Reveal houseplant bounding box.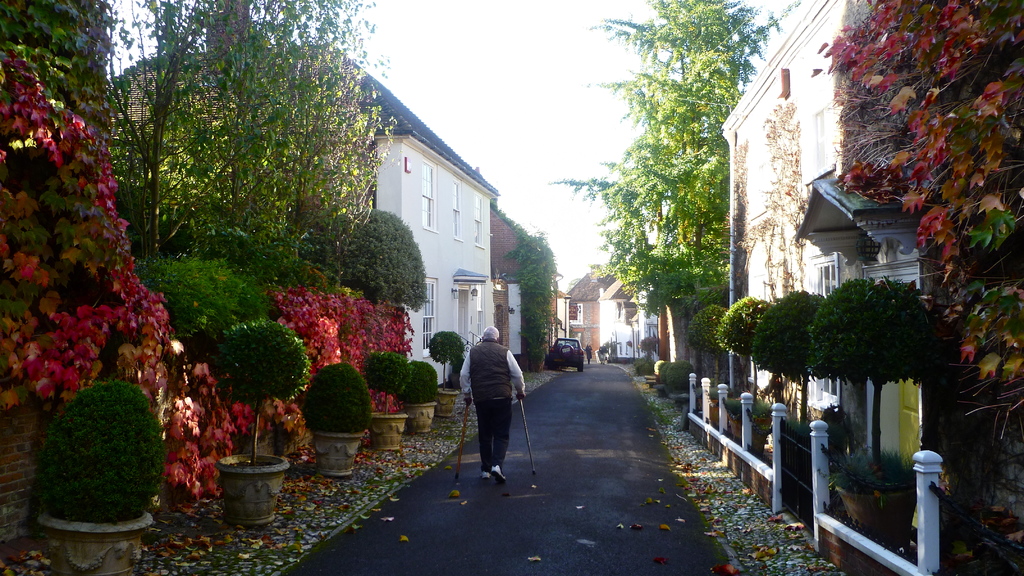
Revealed: box(424, 327, 463, 418).
